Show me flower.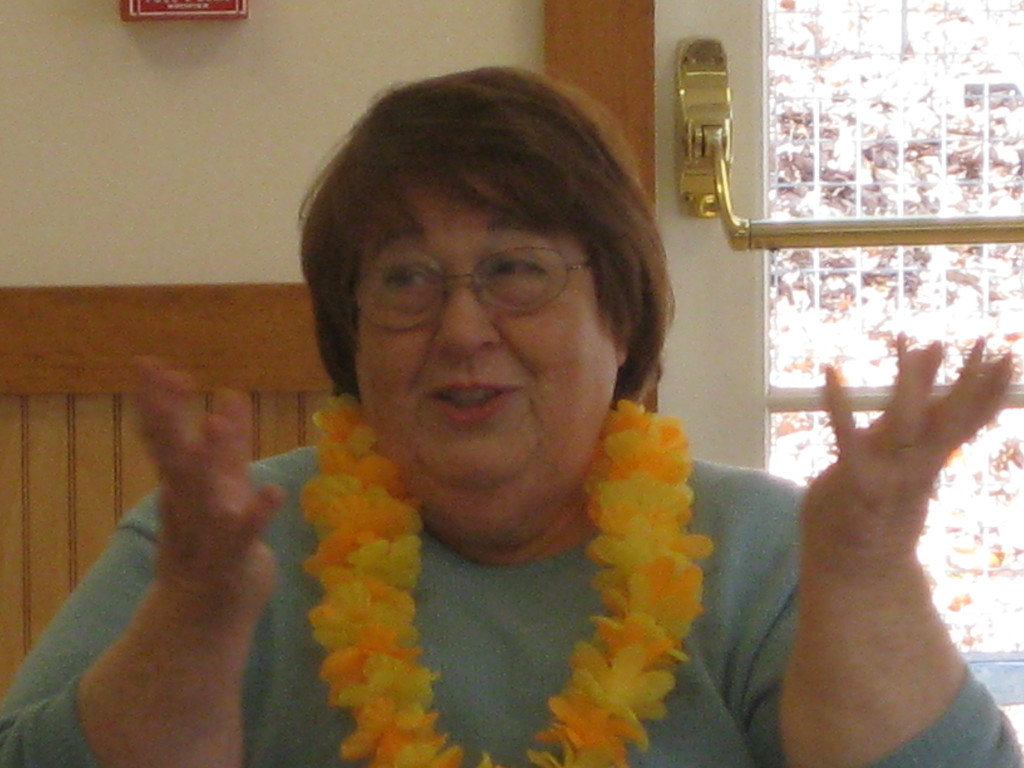
flower is here: detection(574, 639, 676, 723).
